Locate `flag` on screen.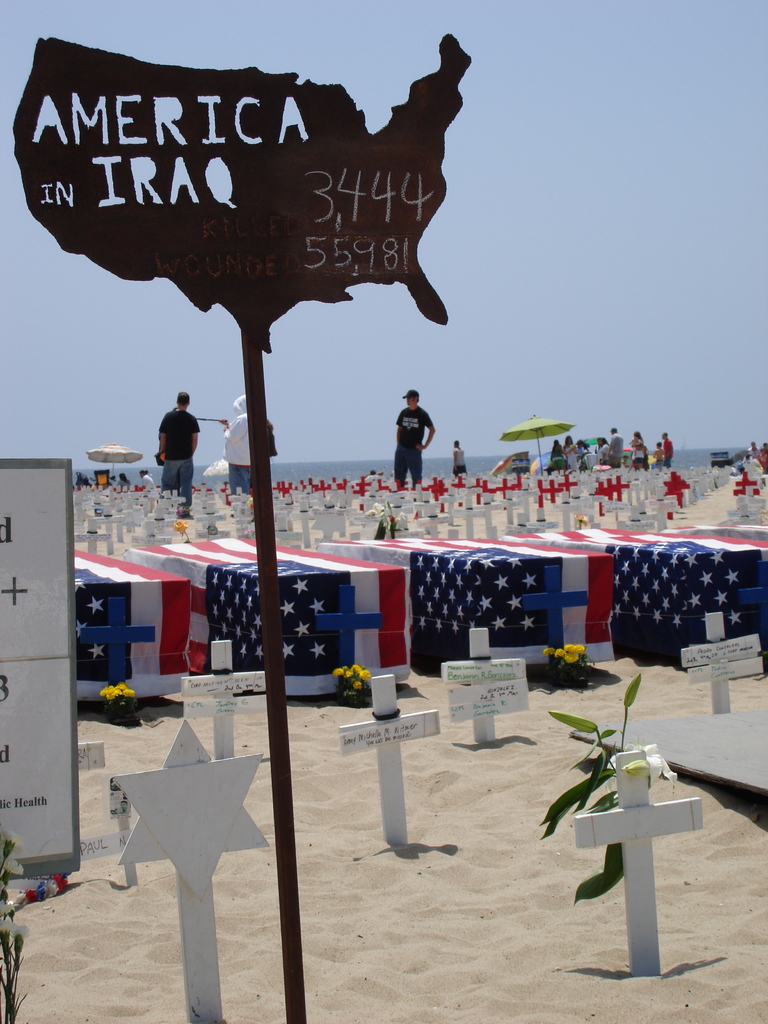
On screen at box=[541, 526, 765, 636].
